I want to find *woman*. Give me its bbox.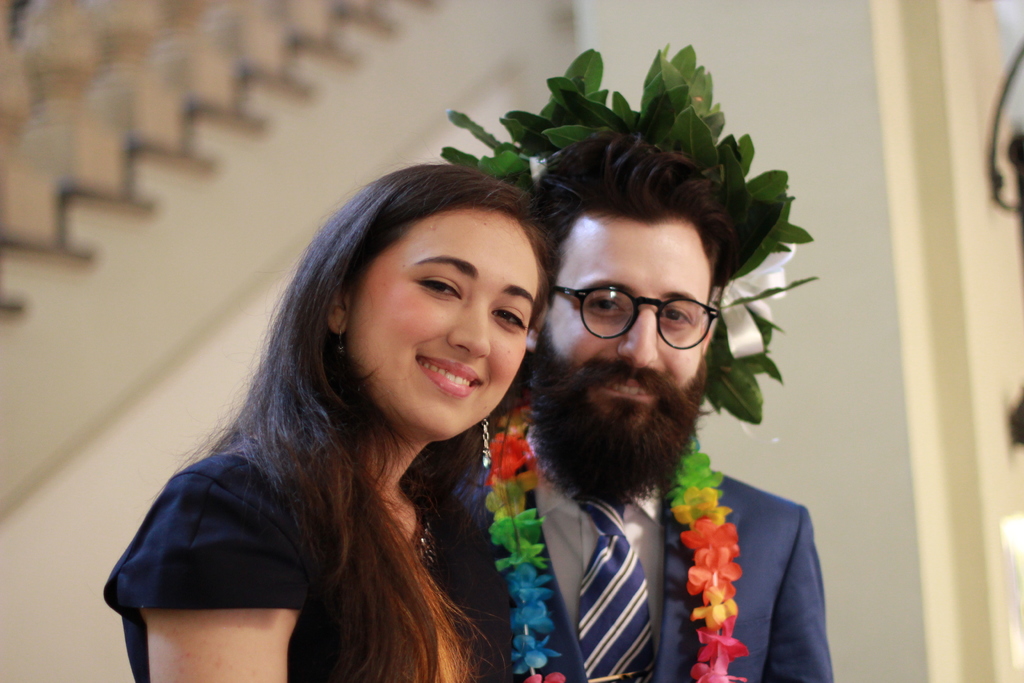
103/148/595/680.
